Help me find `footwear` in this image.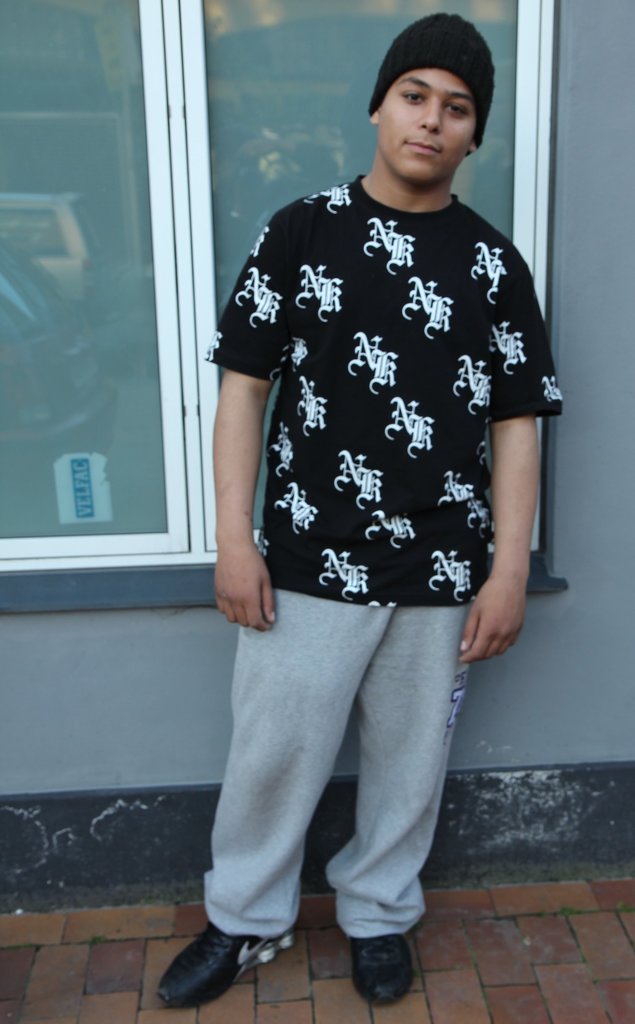
Found it: x1=159, y1=920, x2=300, y2=1017.
